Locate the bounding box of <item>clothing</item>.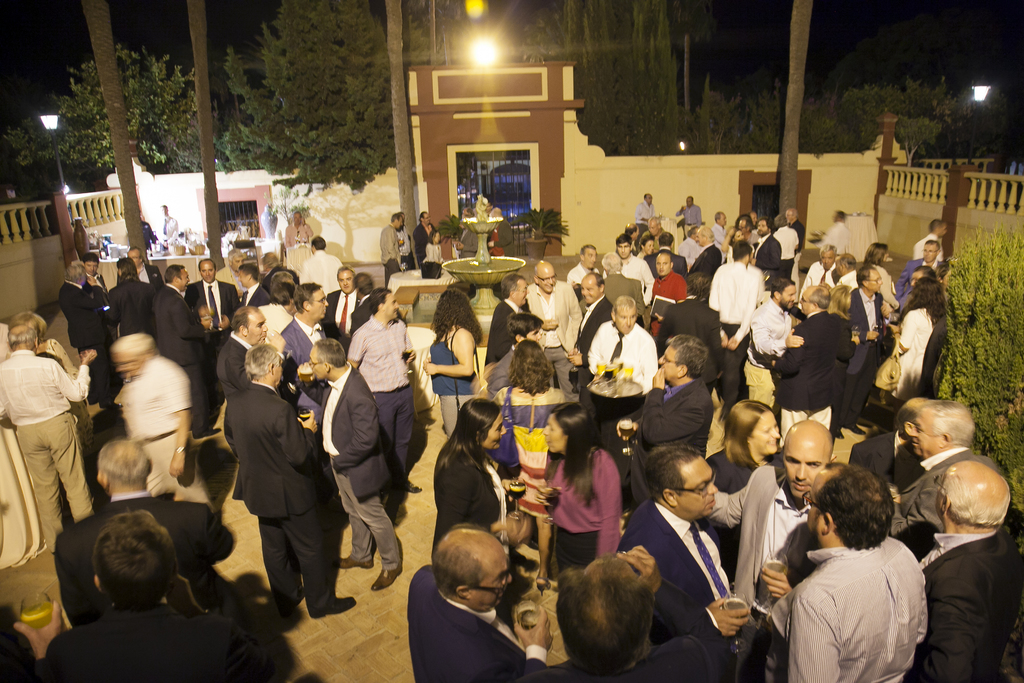
Bounding box: [left=746, top=286, right=796, bottom=370].
